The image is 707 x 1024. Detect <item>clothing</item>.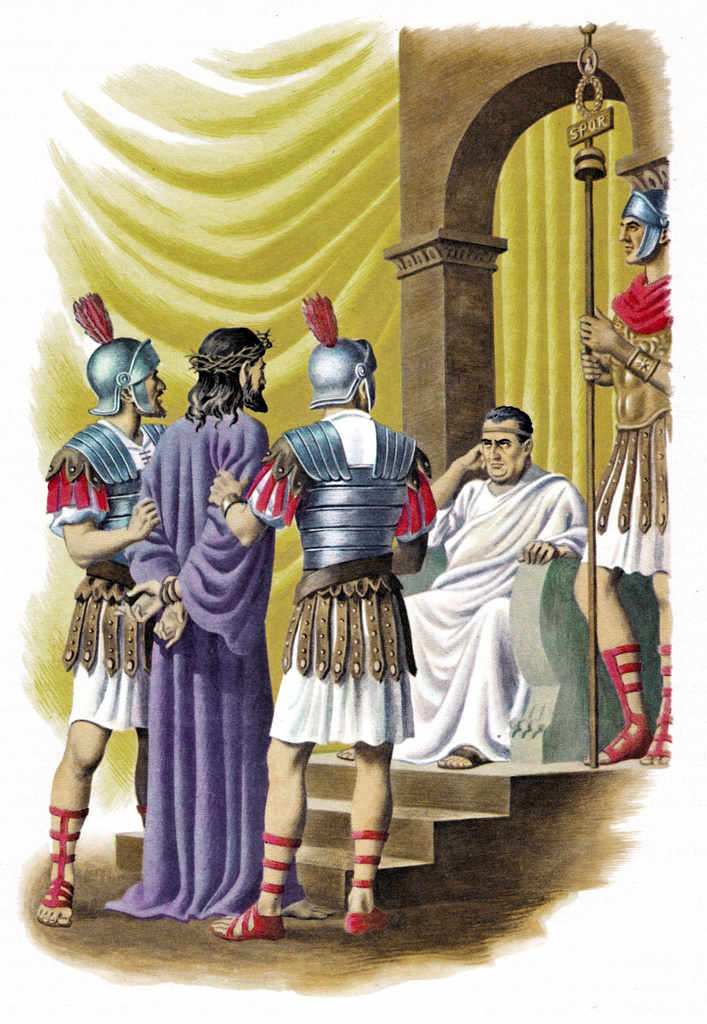
Detection: 578, 270, 680, 570.
